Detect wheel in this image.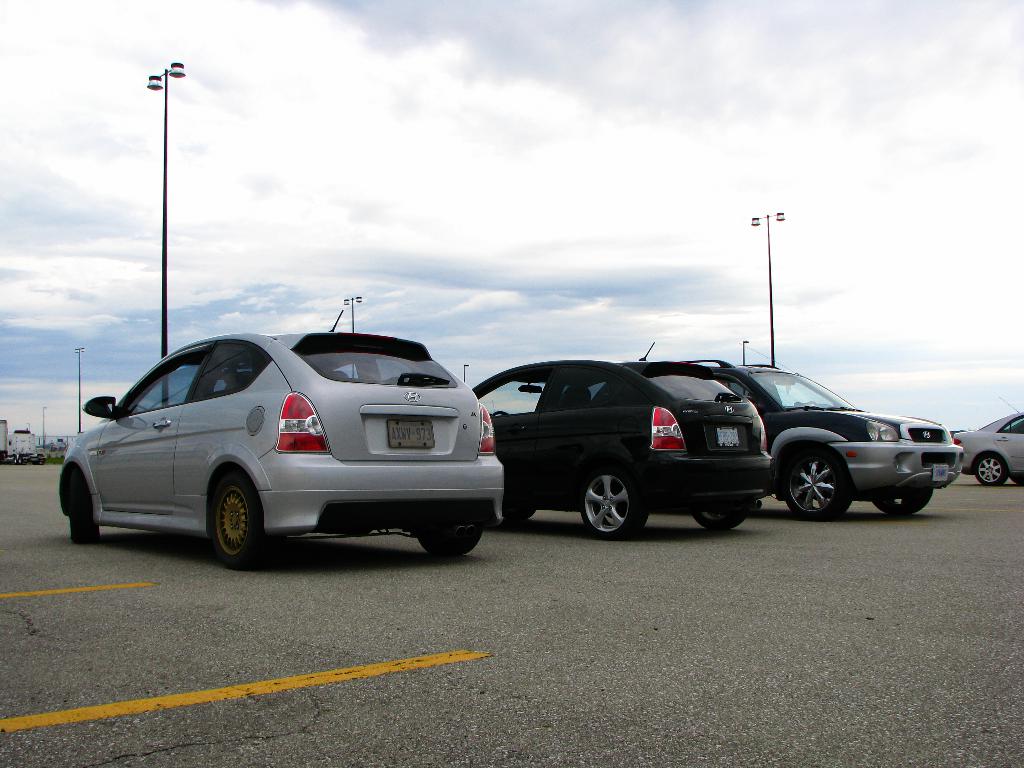
Detection: (left=786, top=447, right=868, bottom=519).
